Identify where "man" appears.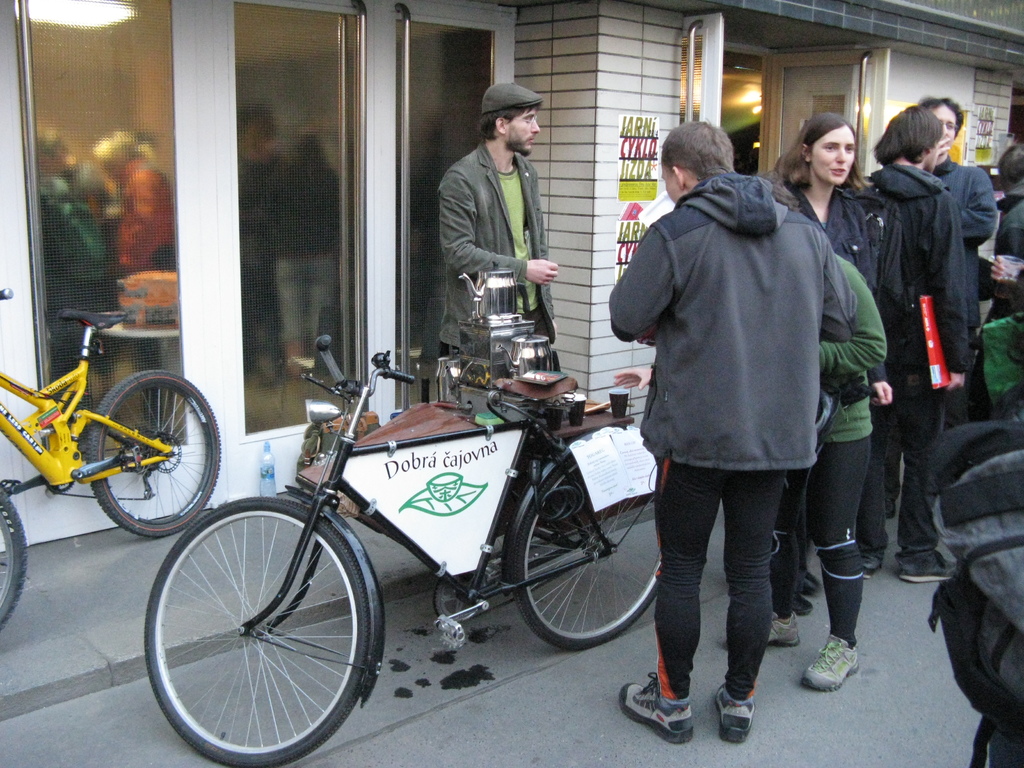
Appears at locate(912, 93, 998, 344).
